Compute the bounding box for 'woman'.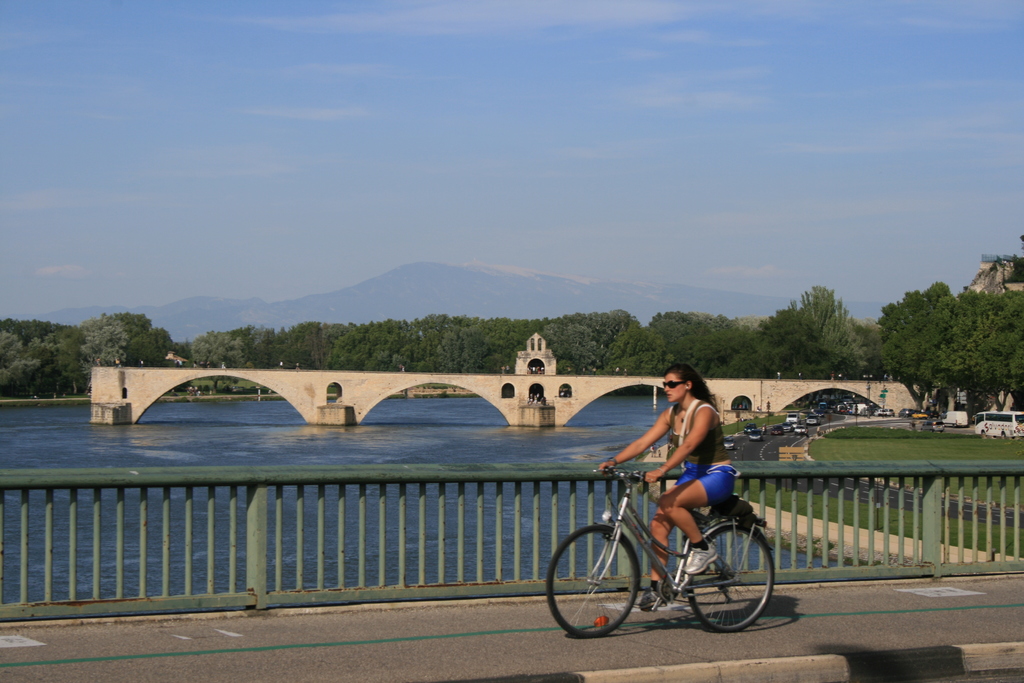
611:367:746:564.
